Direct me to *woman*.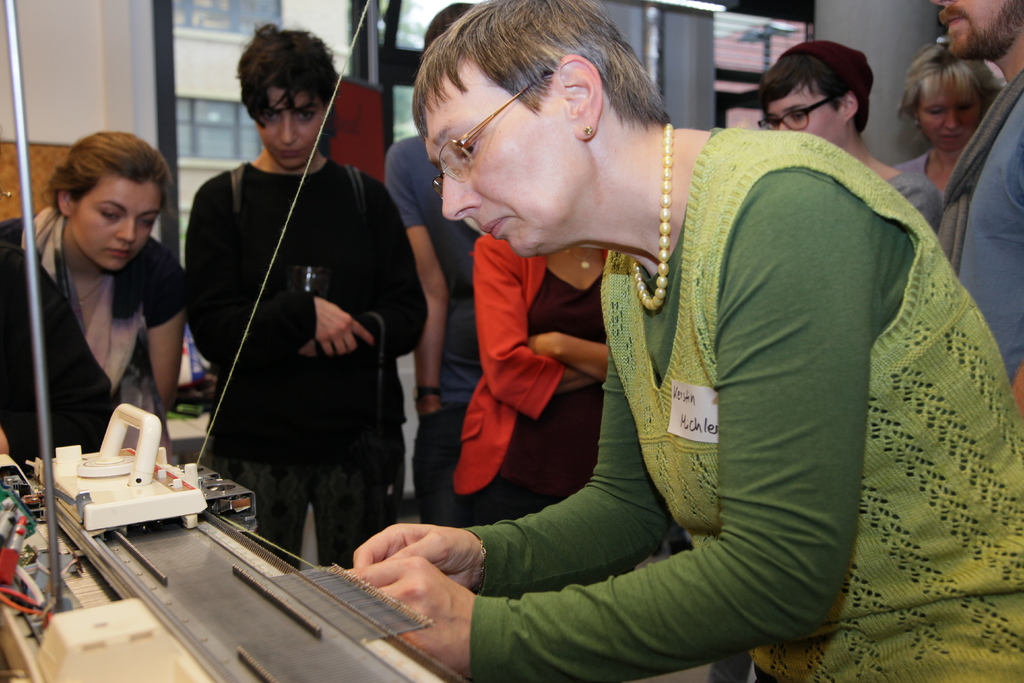
Direction: pyautogui.locateOnScreen(11, 126, 201, 487).
